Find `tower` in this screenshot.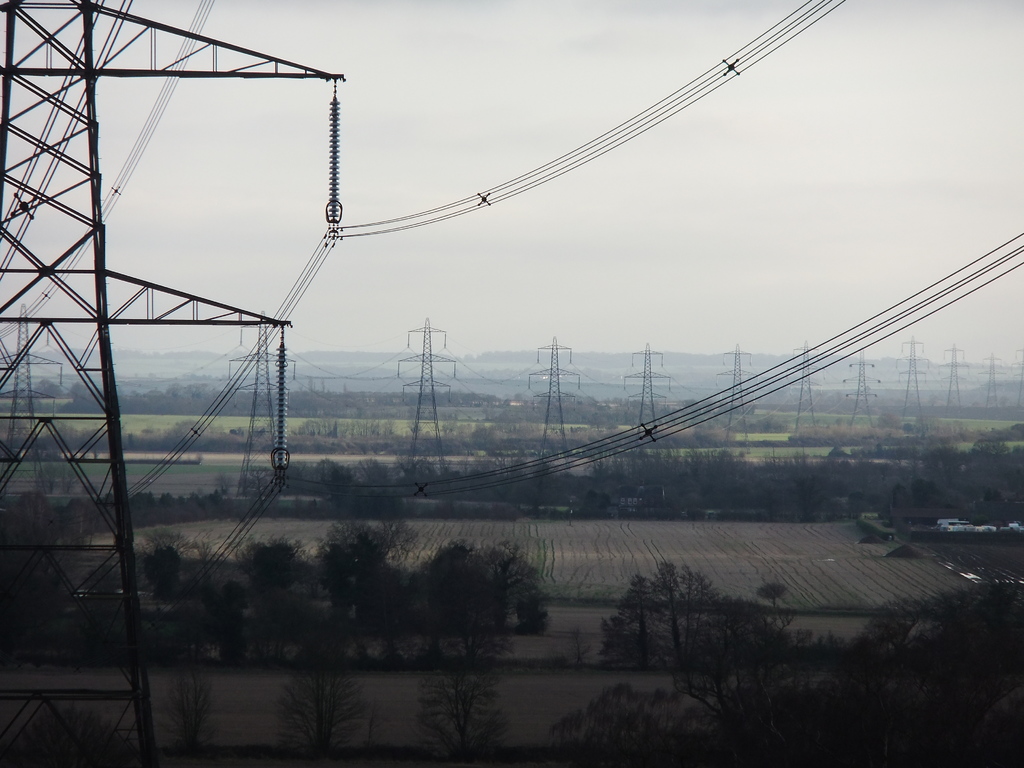
The bounding box for `tower` is box(717, 344, 759, 452).
